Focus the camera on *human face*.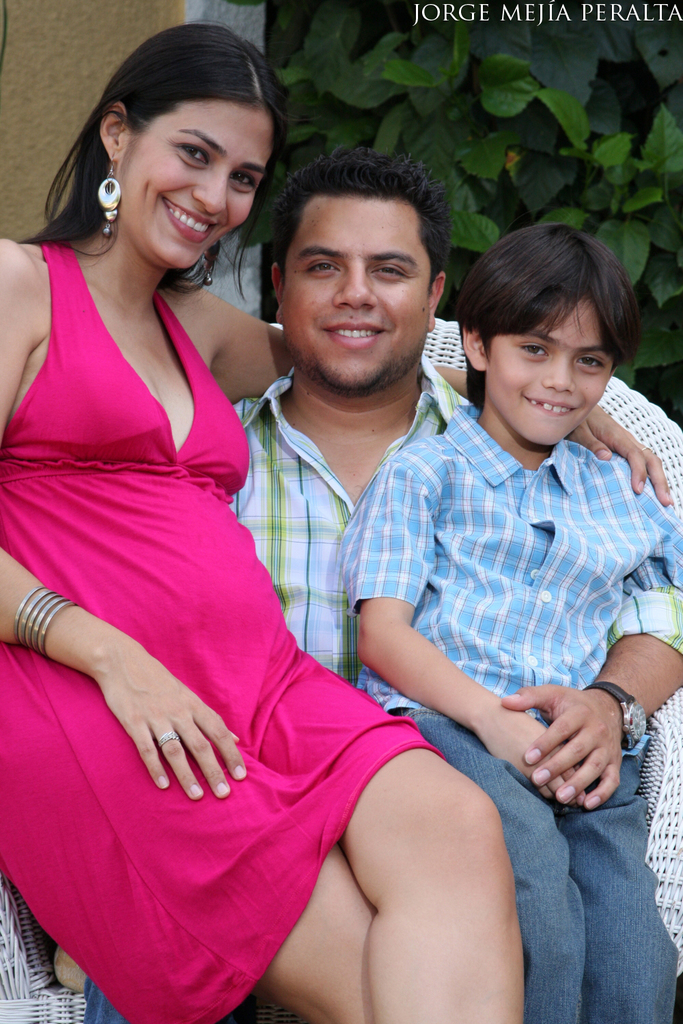
Focus region: bbox=[113, 94, 274, 277].
